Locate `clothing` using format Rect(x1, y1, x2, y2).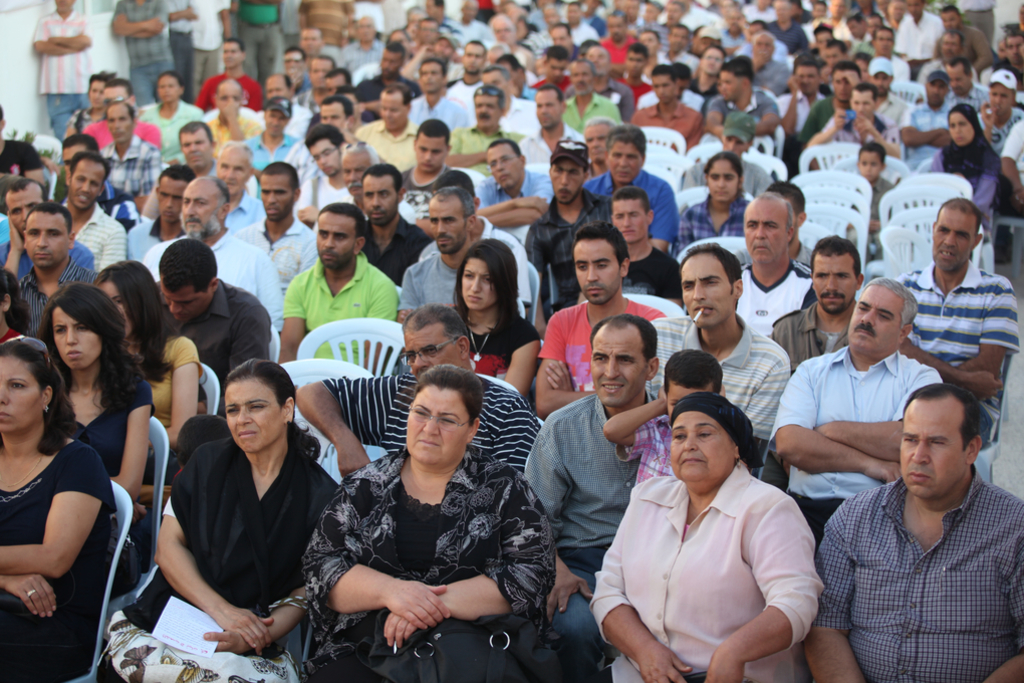
Rect(483, 171, 552, 212).
